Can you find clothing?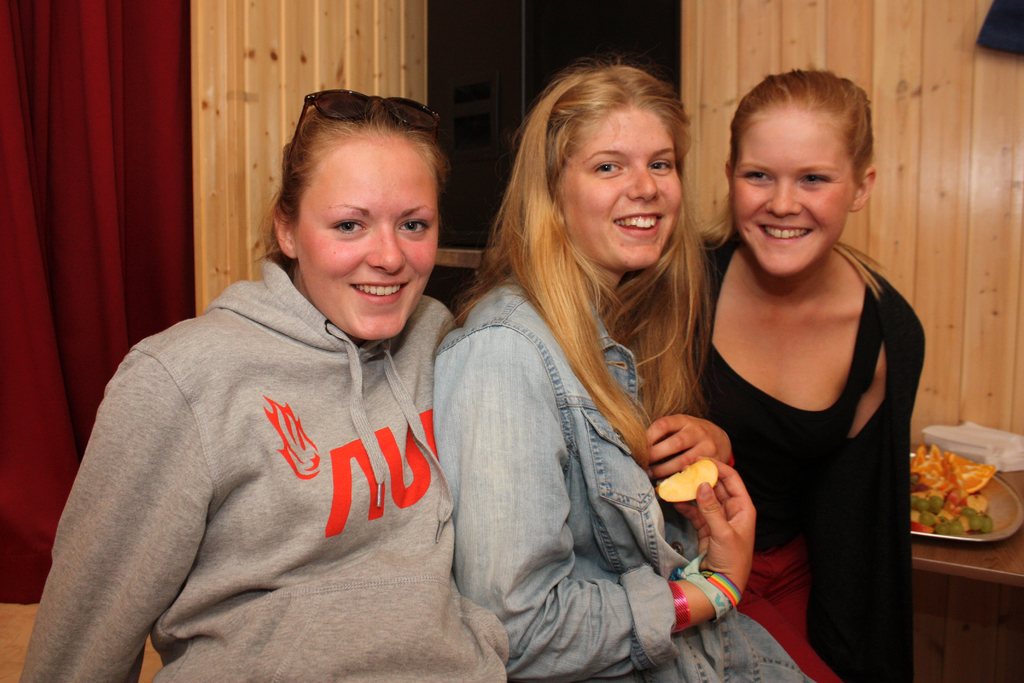
Yes, bounding box: Rect(67, 211, 468, 682).
